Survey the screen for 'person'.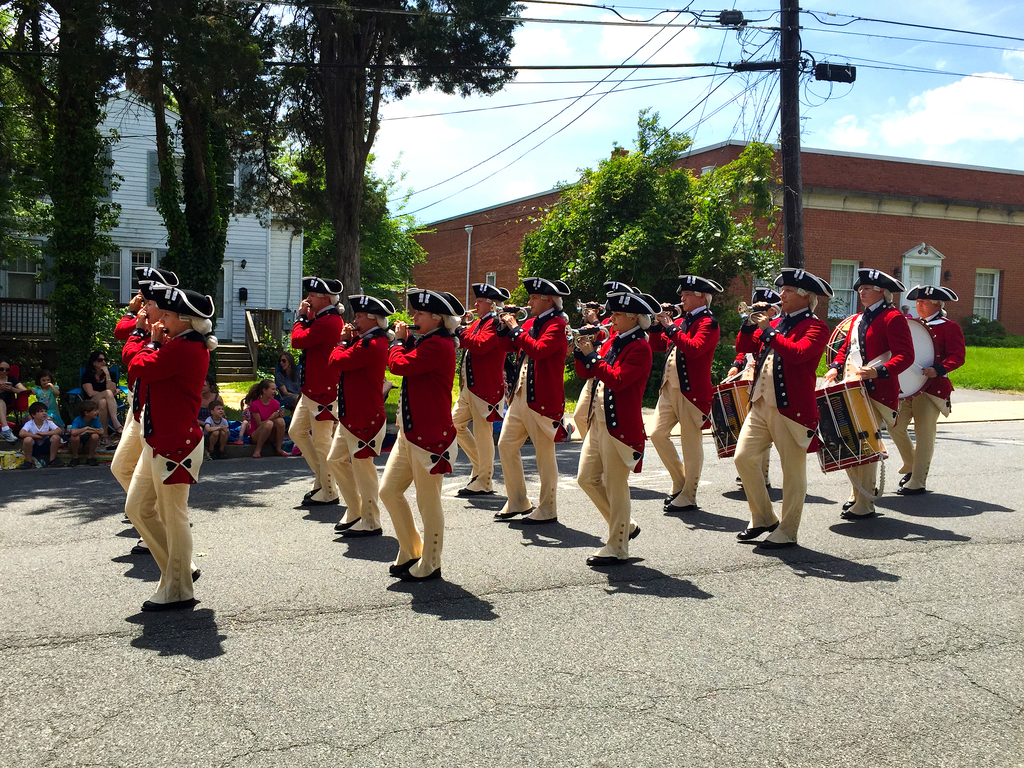
Survey found: [717, 285, 783, 503].
